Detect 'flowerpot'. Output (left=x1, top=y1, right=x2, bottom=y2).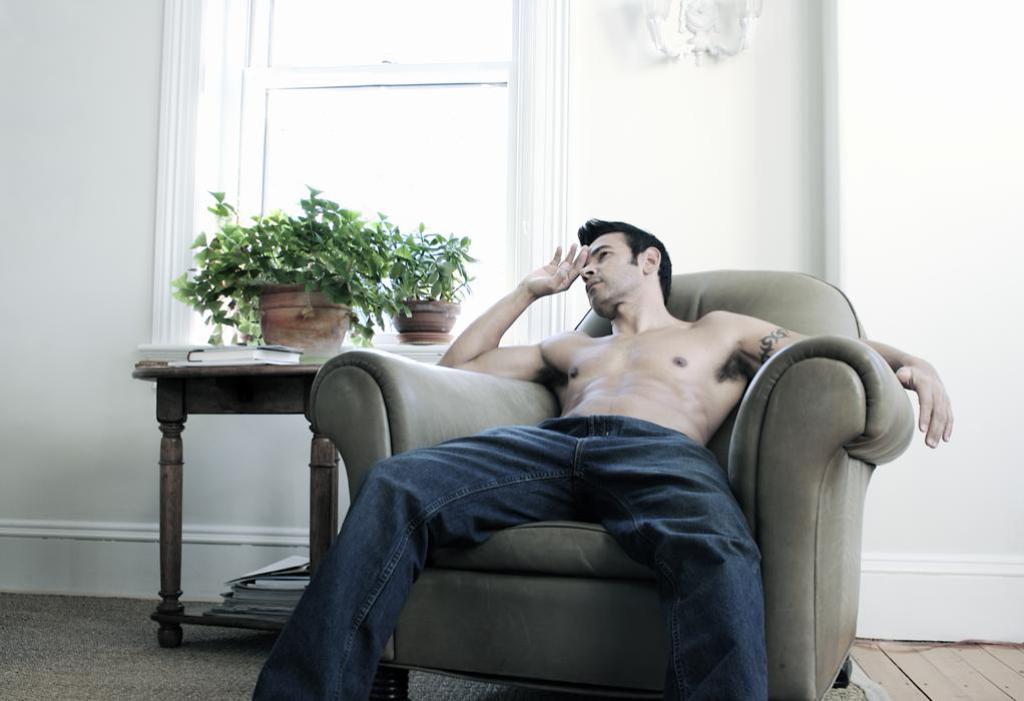
(left=387, top=298, right=457, bottom=330).
